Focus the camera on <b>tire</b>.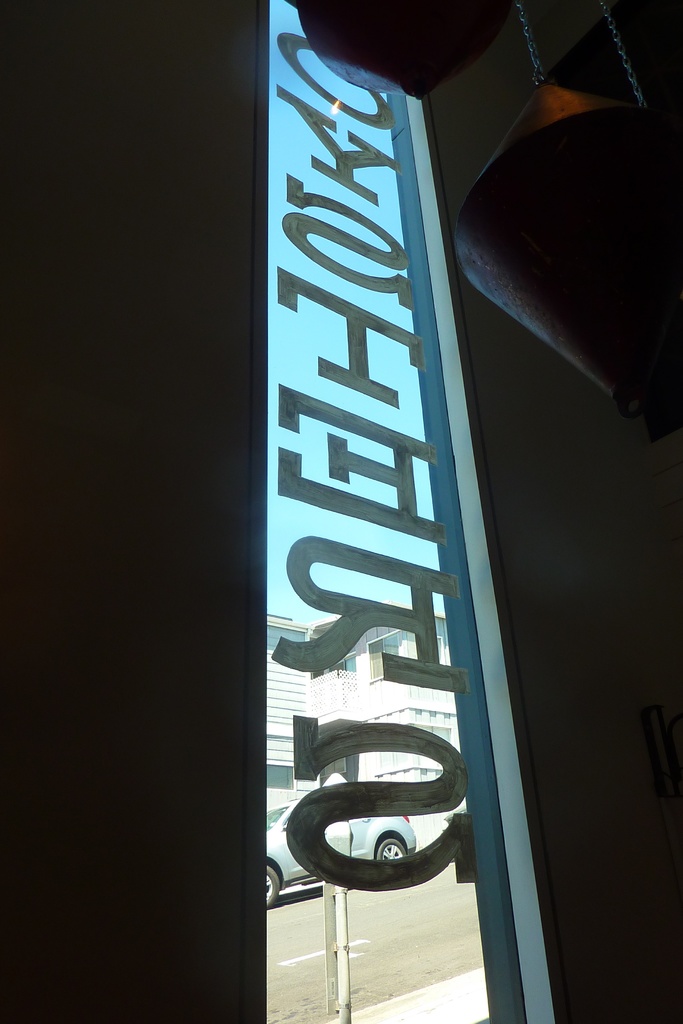
Focus region: box=[366, 831, 403, 874].
